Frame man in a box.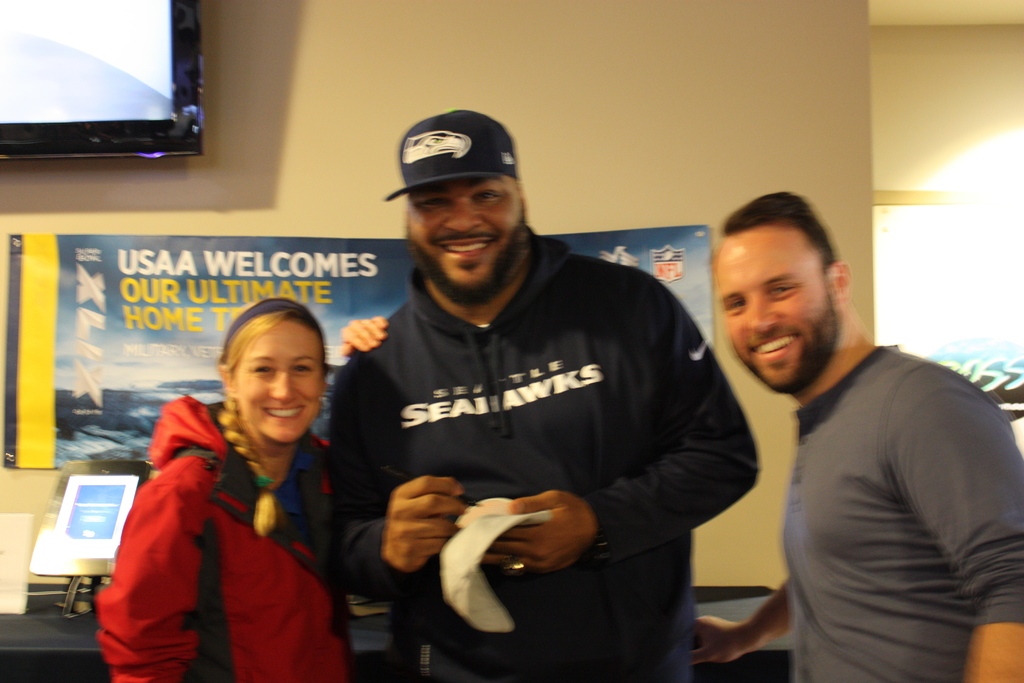
box(676, 195, 1013, 678).
